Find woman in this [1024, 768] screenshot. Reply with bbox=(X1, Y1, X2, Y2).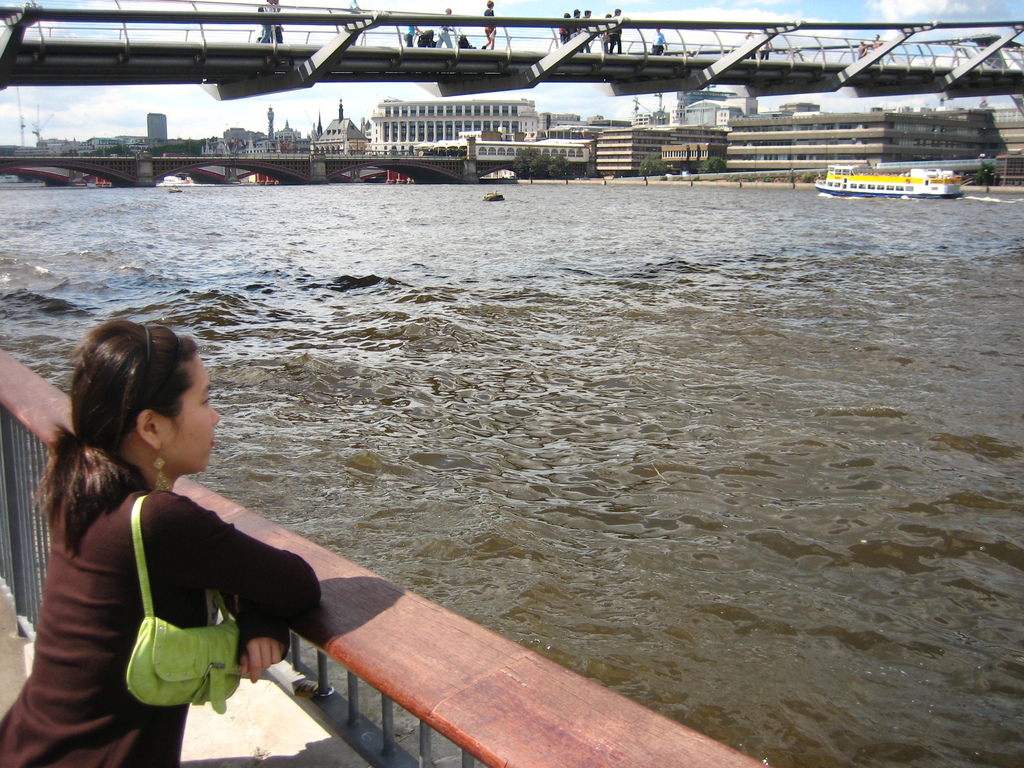
bbox=(43, 314, 325, 767).
